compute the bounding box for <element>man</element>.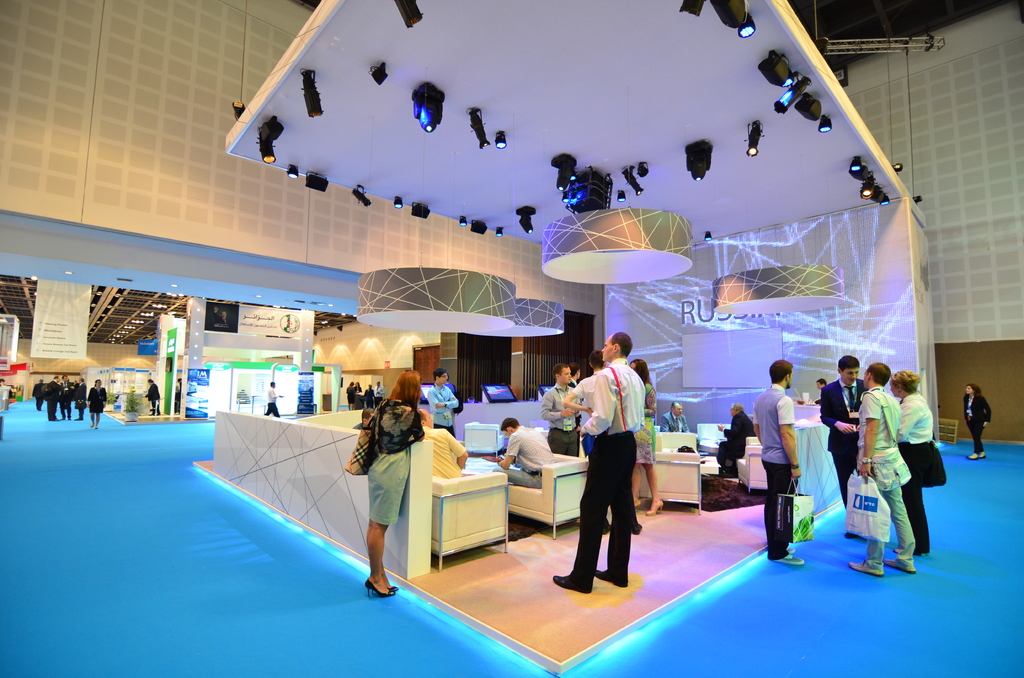
select_region(444, 375, 458, 437).
